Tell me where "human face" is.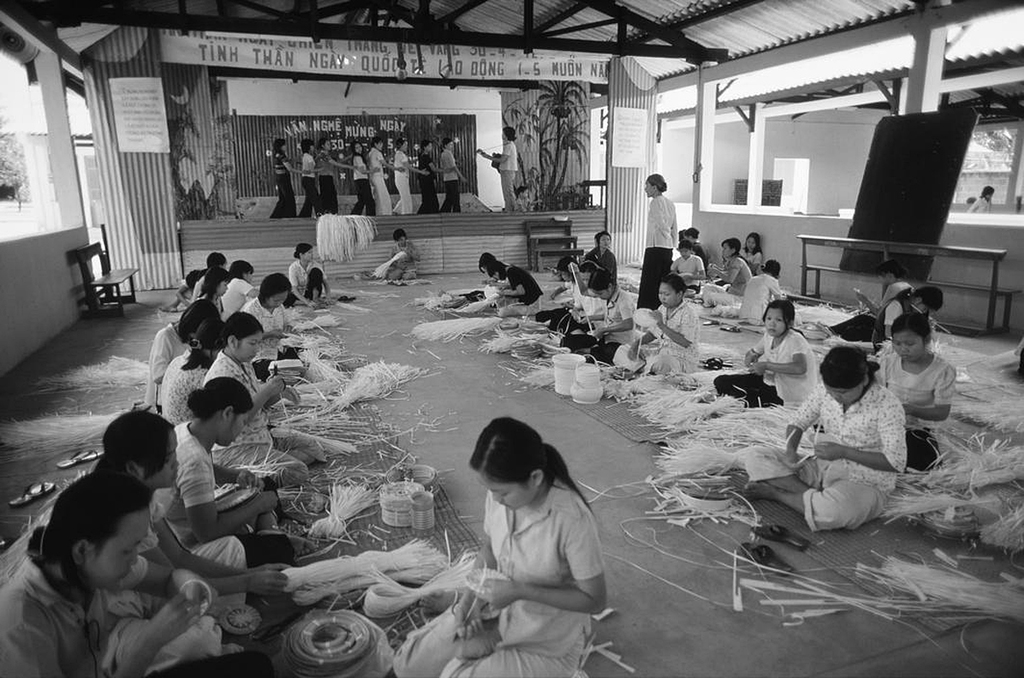
"human face" is at [x1=899, y1=323, x2=929, y2=365].
